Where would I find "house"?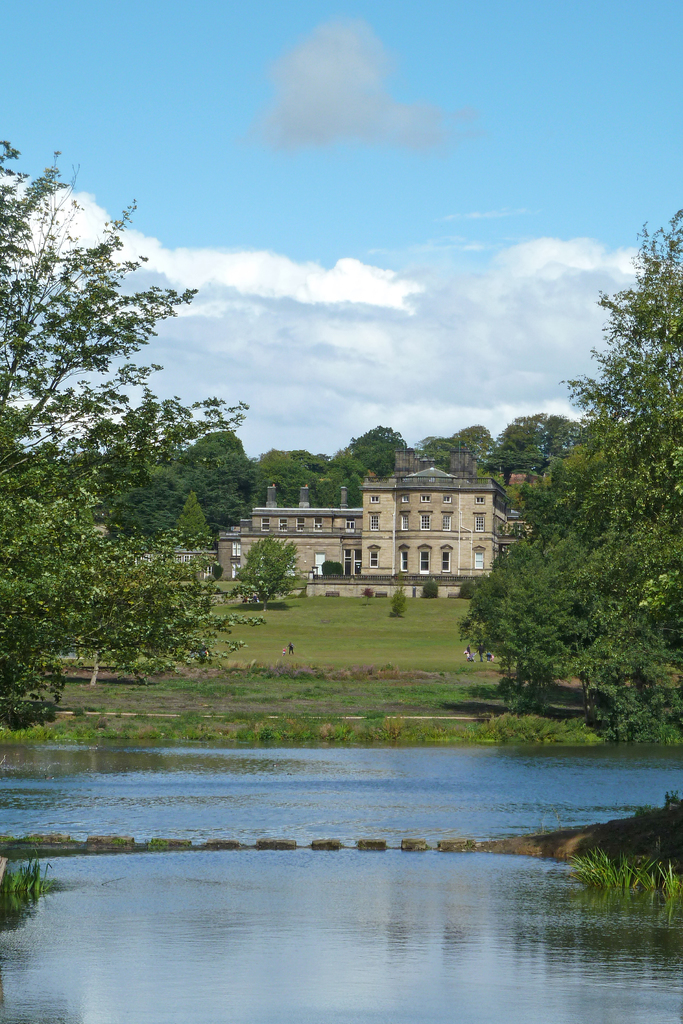
At crop(220, 509, 364, 589).
